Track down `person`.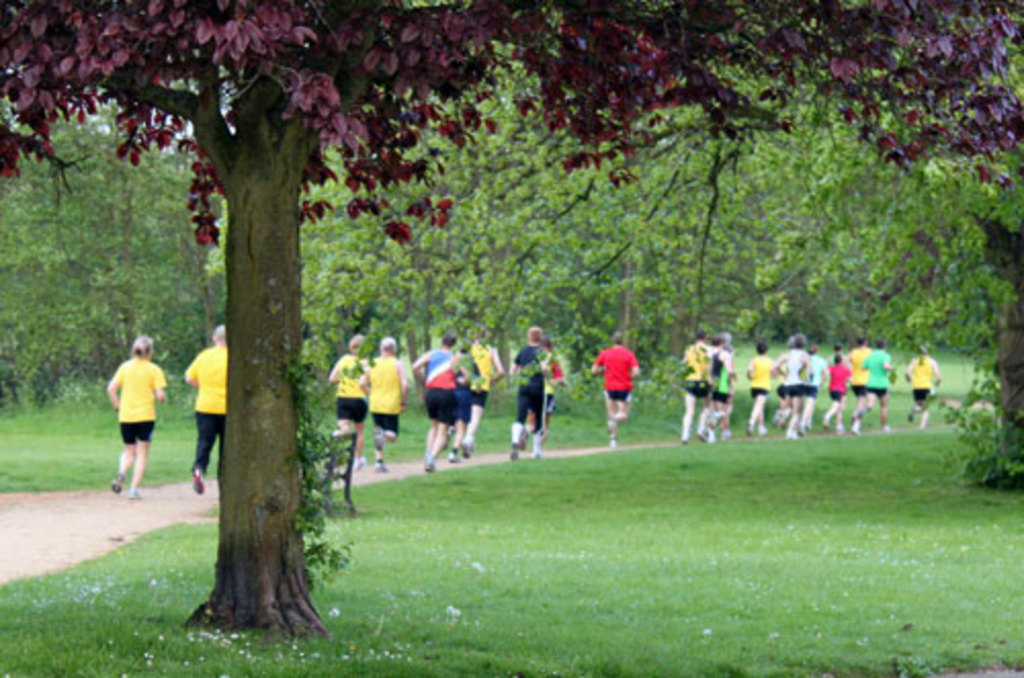
Tracked to [left=915, top=354, right=930, bottom=420].
